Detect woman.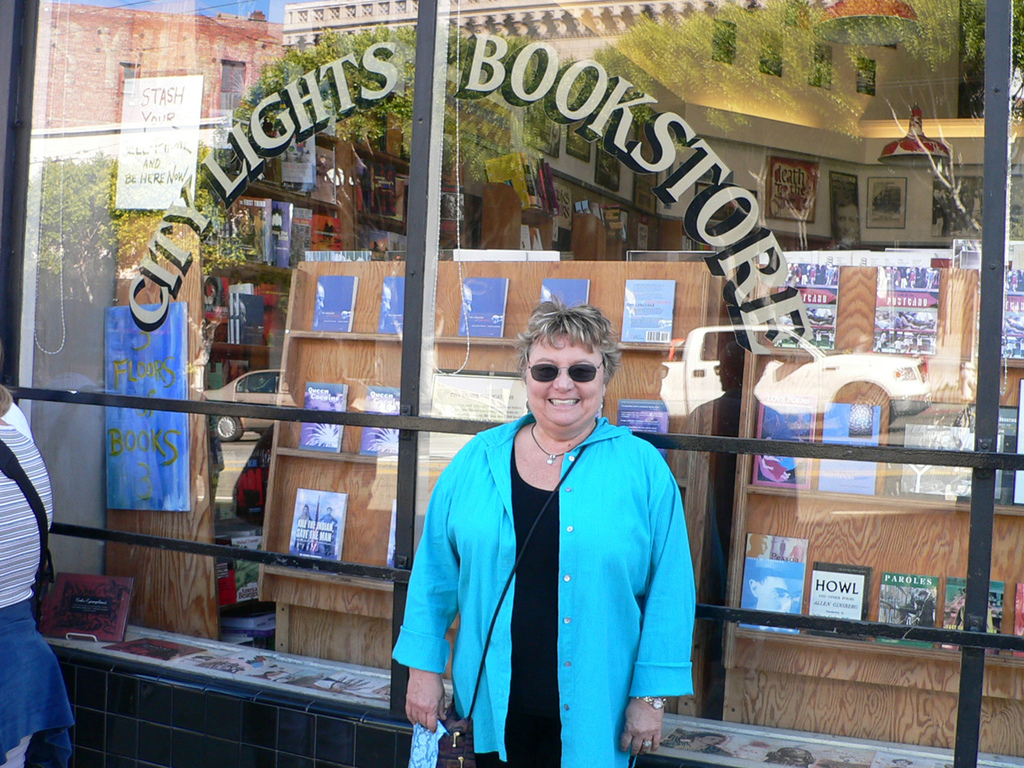
Detected at 404/291/701/767.
